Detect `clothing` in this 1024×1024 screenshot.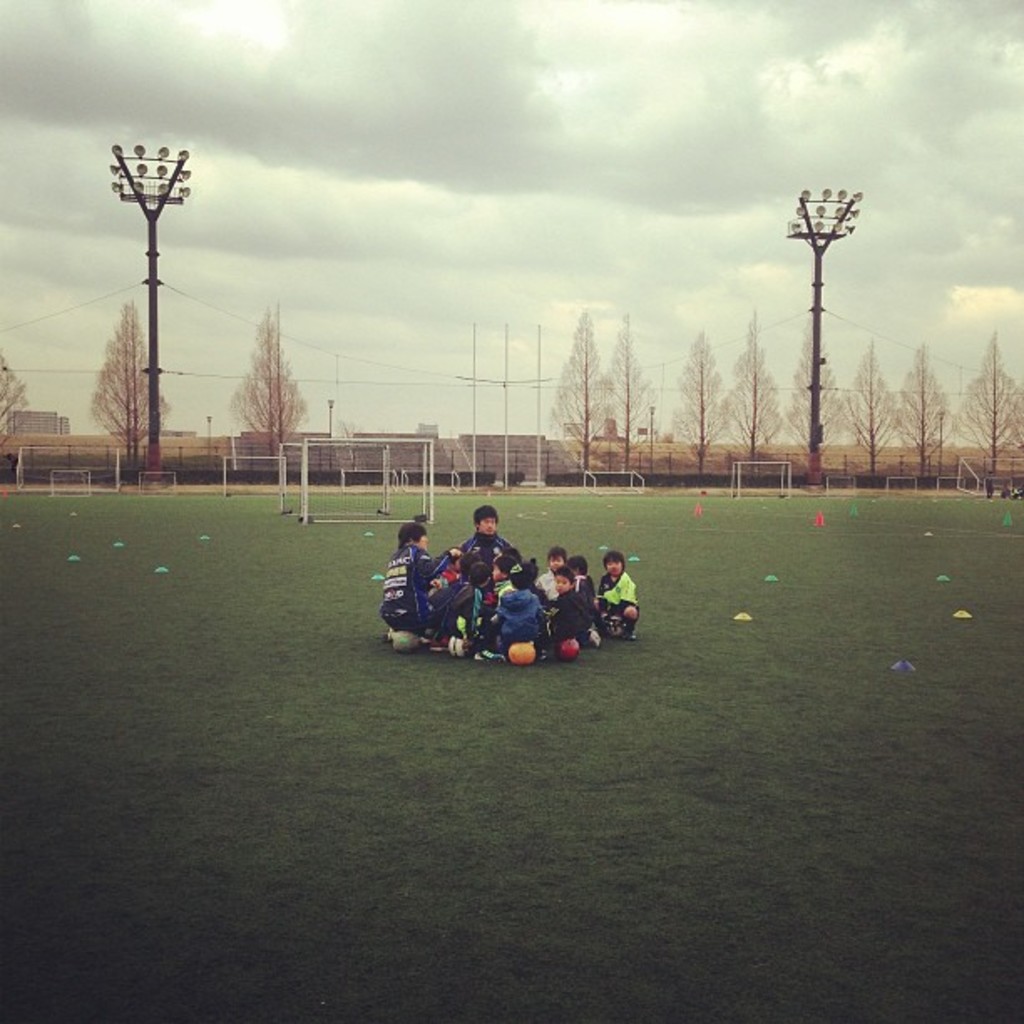
Detection: bbox=(599, 571, 639, 629).
